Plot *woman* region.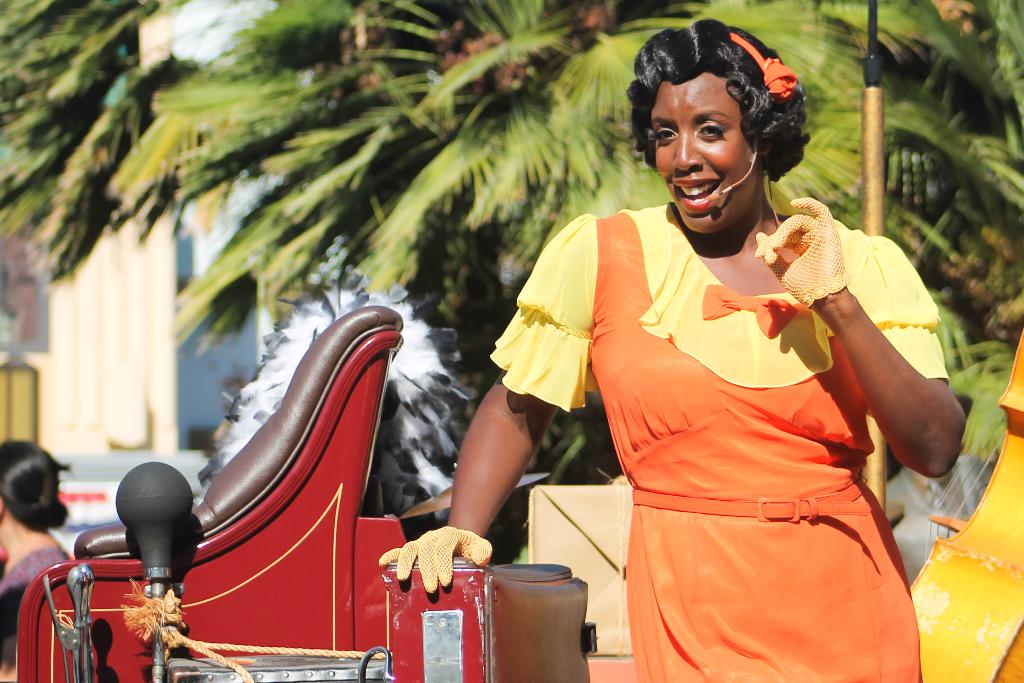
Plotted at [x1=0, y1=441, x2=72, y2=682].
